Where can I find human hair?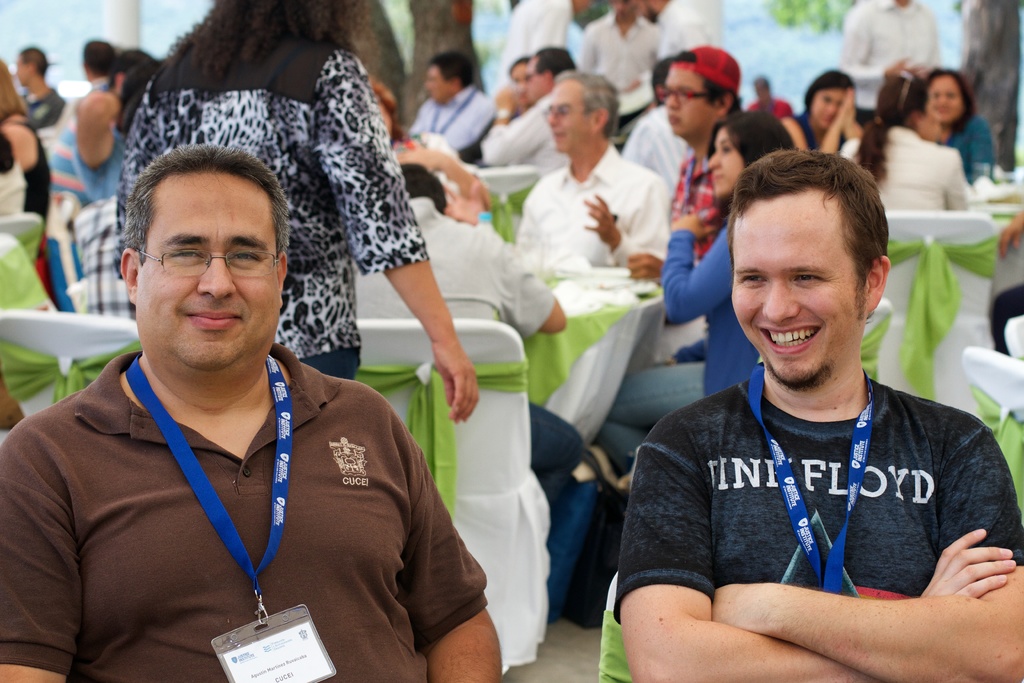
You can find it at Rect(855, 72, 913, 179).
